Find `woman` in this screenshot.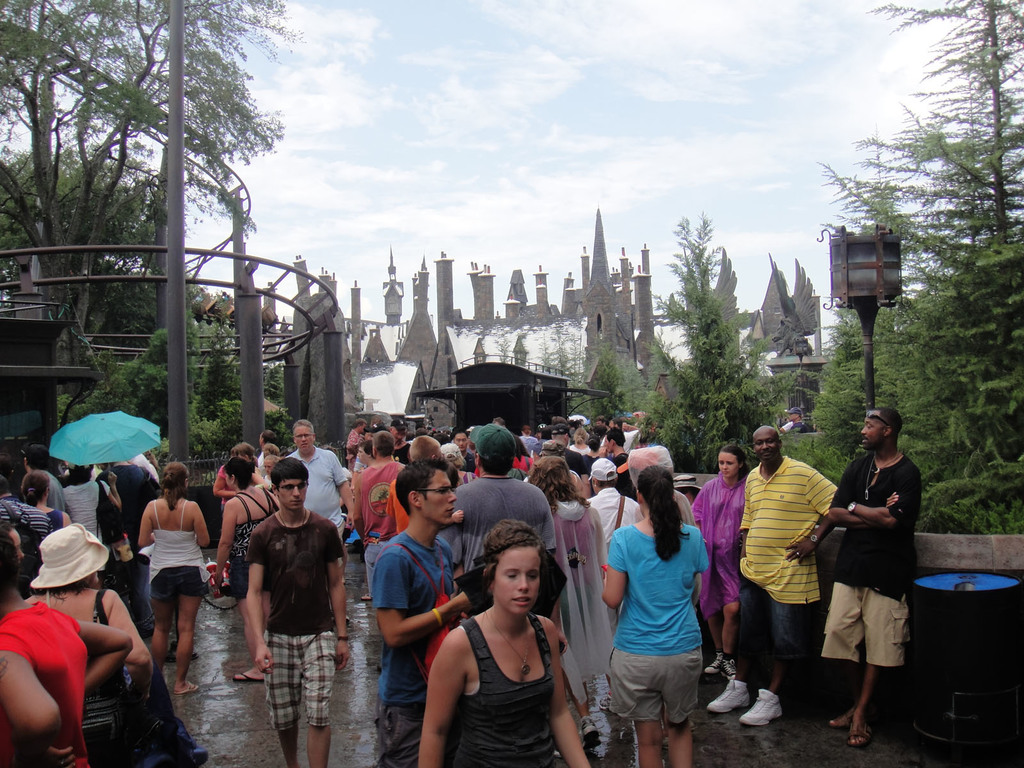
The bounding box for `woman` is <box>689,442,753,684</box>.
